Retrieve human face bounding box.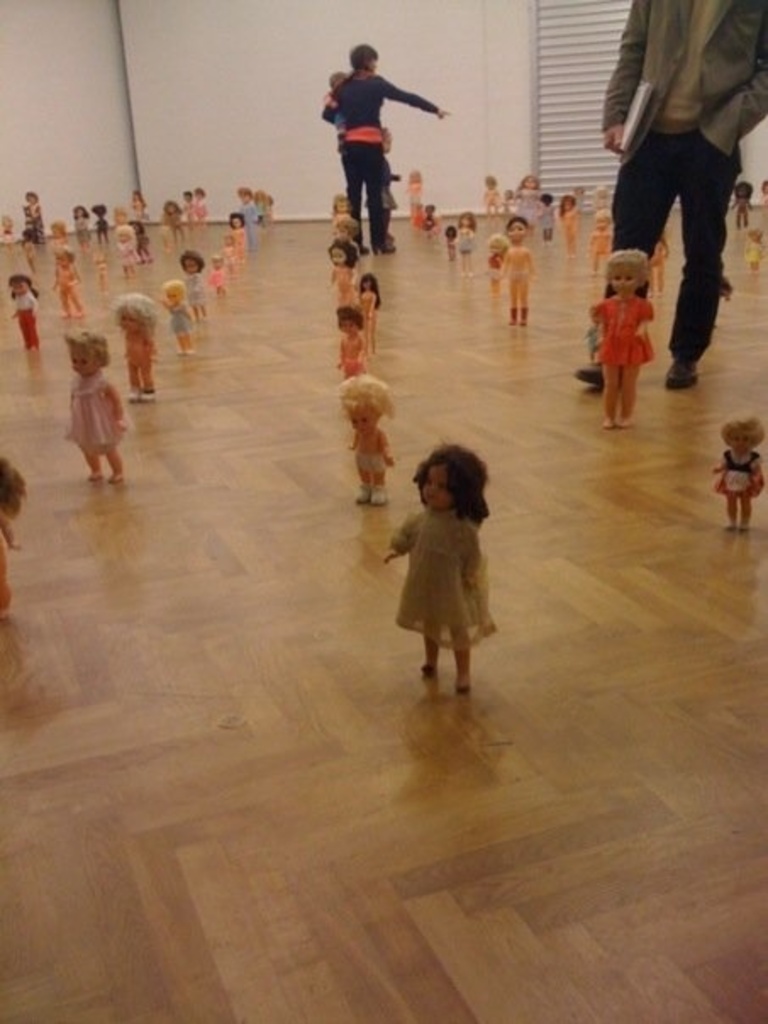
Bounding box: (422, 461, 448, 507).
